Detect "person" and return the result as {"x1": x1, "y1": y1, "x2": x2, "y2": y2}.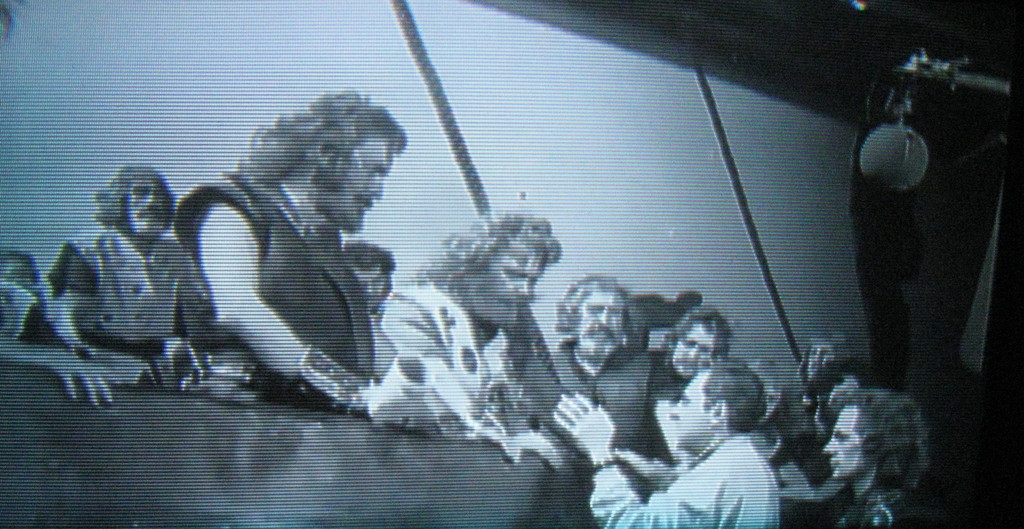
{"x1": 403, "y1": 221, "x2": 534, "y2": 460}.
